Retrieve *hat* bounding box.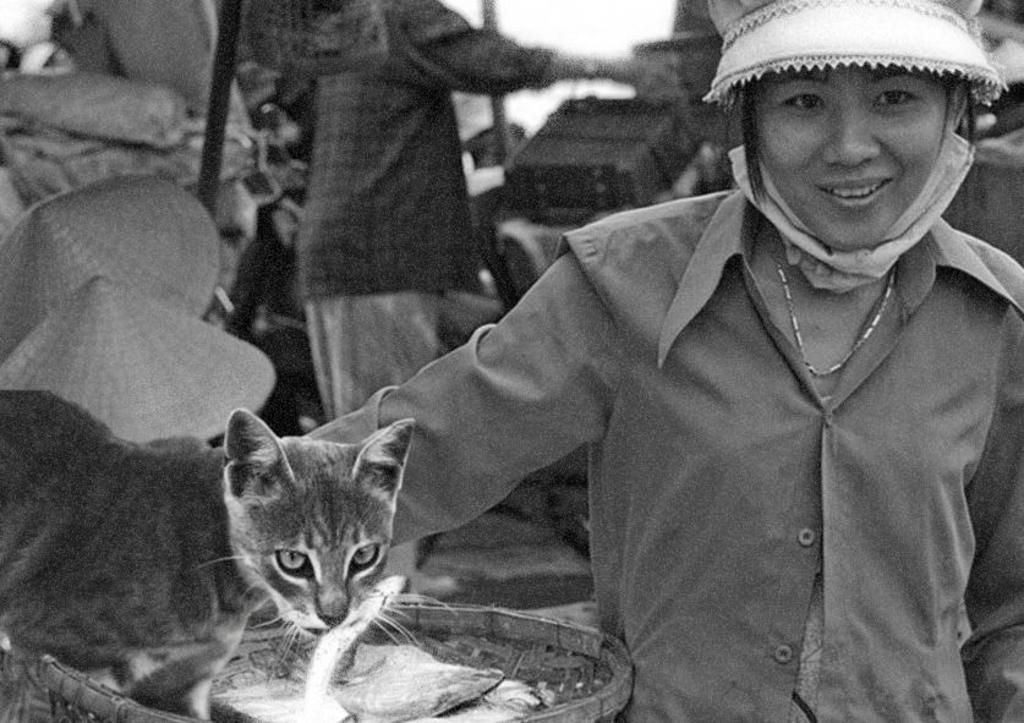
Bounding box: l=0, t=171, r=223, b=362.
